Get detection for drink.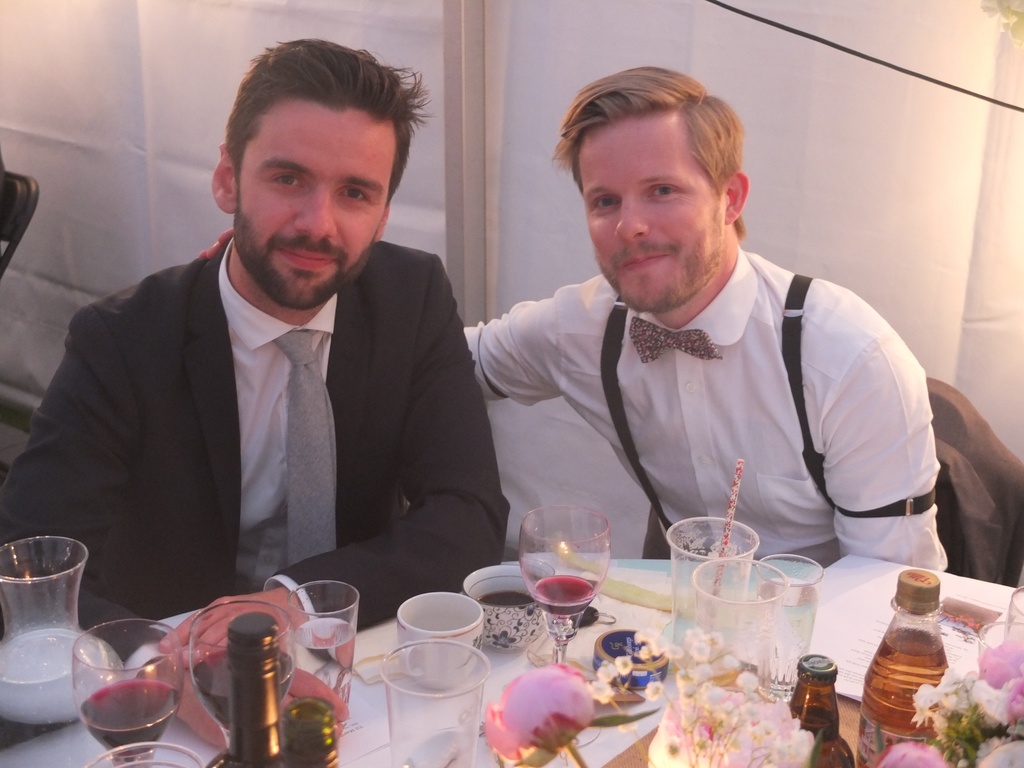
Detection: <region>297, 620, 354, 710</region>.
